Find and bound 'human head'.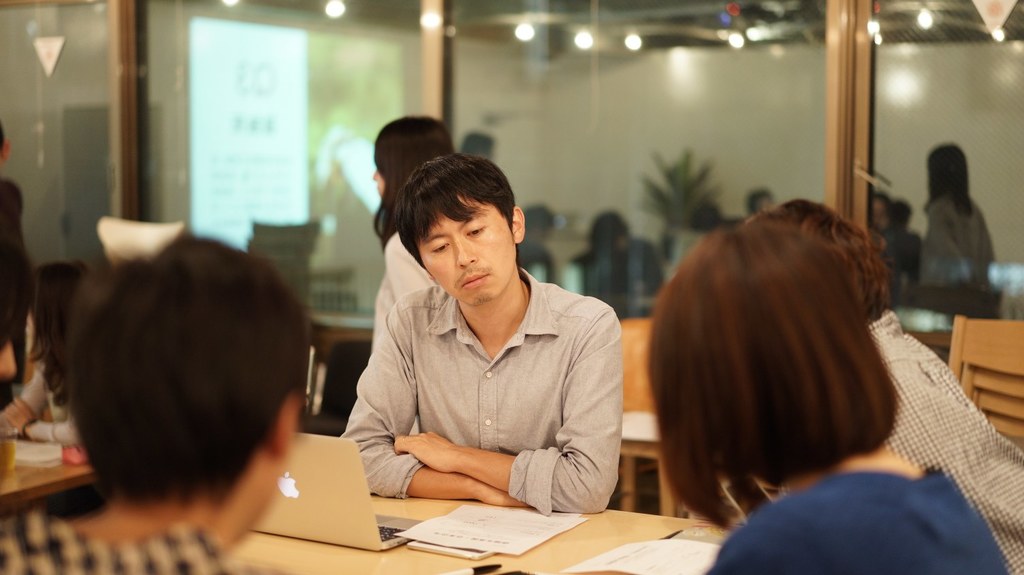
Bound: bbox=[397, 153, 528, 308].
